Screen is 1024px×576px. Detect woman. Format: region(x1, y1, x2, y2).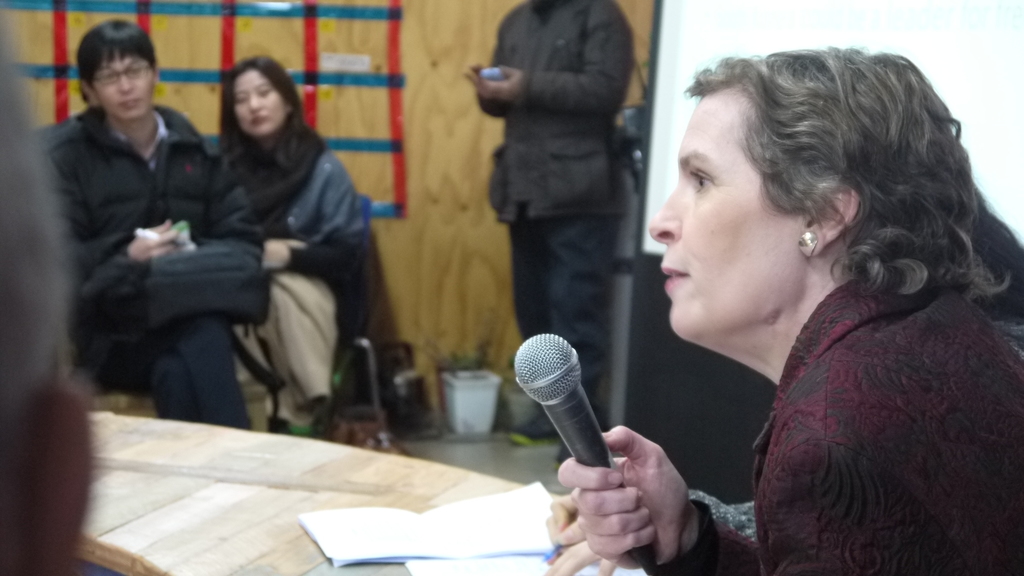
region(577, 31, 1023, 575).
